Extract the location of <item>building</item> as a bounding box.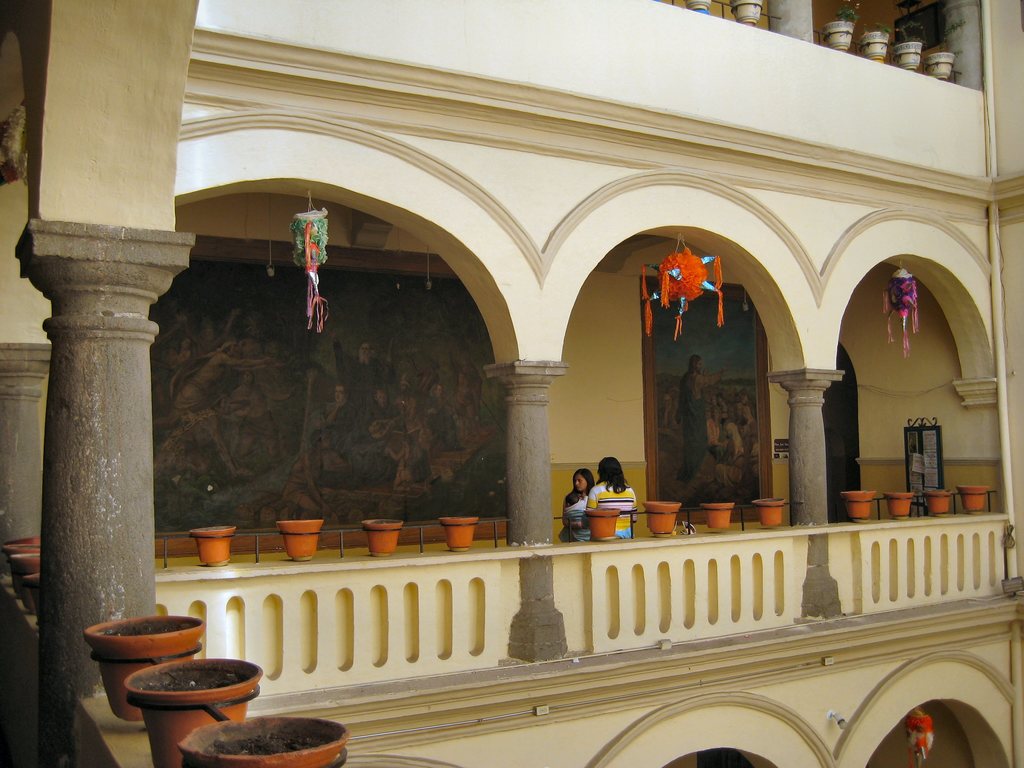
{"left": 0, "top": 0, "right": 1023, "bottom": 767}.
